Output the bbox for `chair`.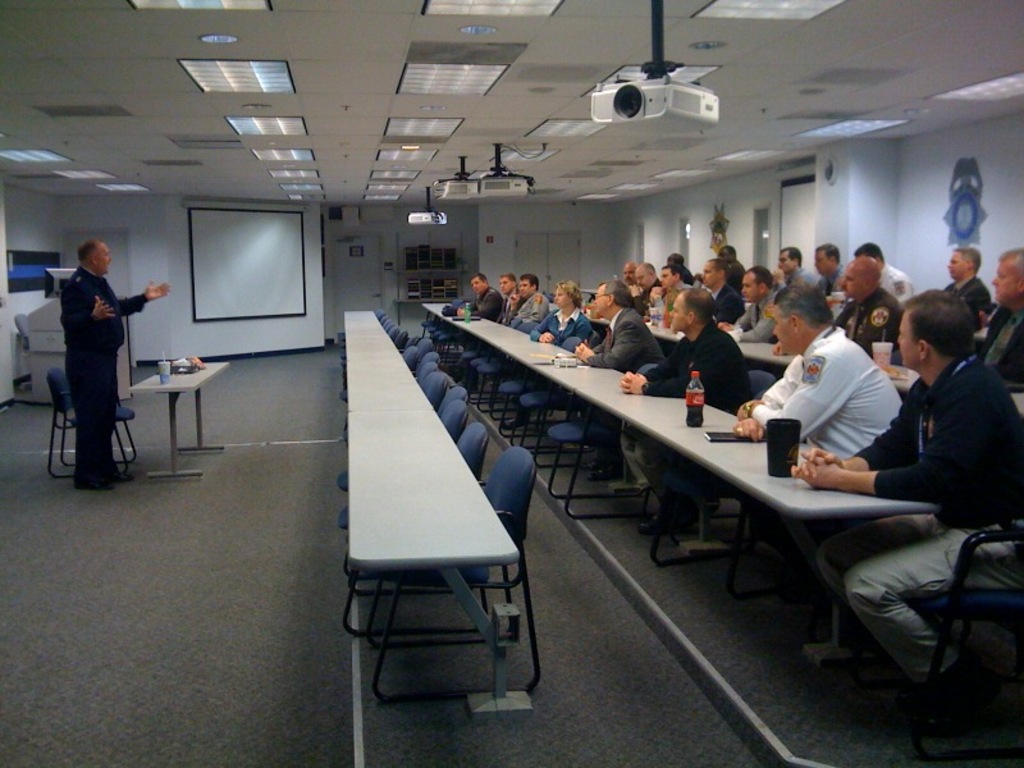
crop(426, 370, 449, 411).
